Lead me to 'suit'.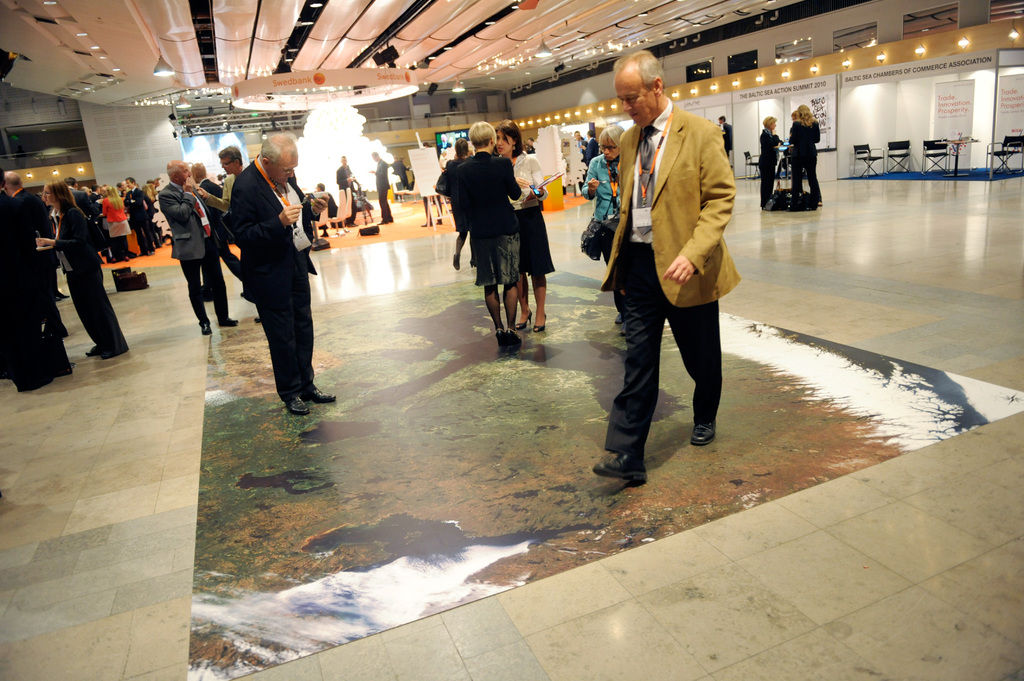
Lead to box=[723, 122, 732, 152].
